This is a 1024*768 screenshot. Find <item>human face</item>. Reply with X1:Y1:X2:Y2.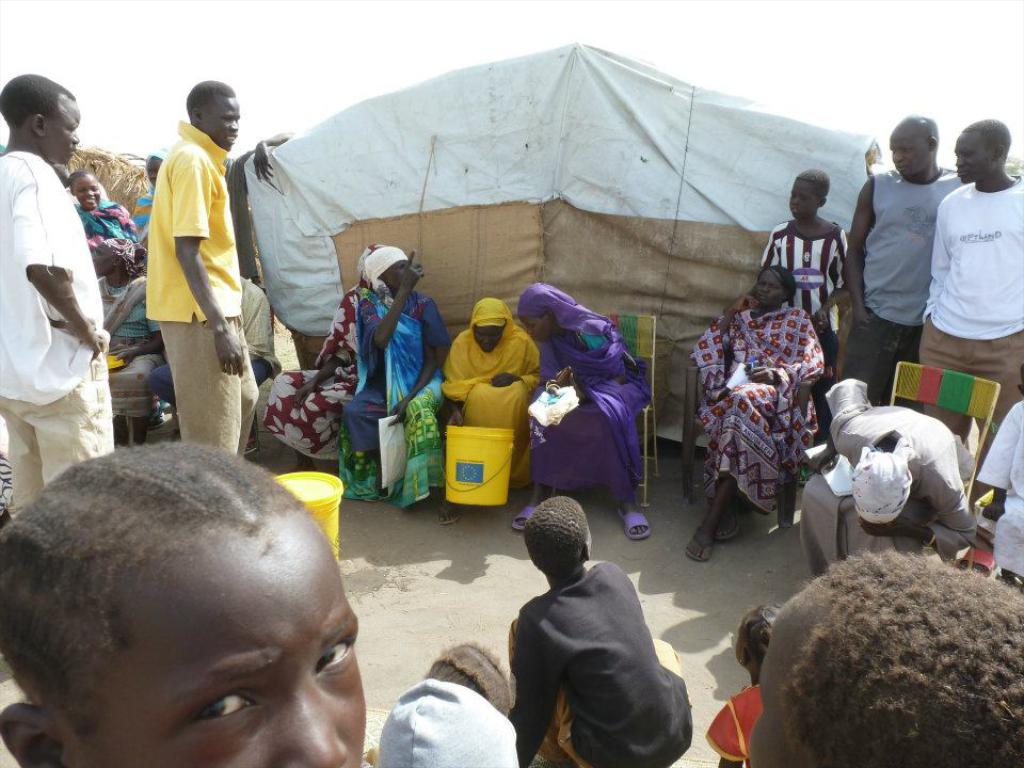
787:178:817:221.
